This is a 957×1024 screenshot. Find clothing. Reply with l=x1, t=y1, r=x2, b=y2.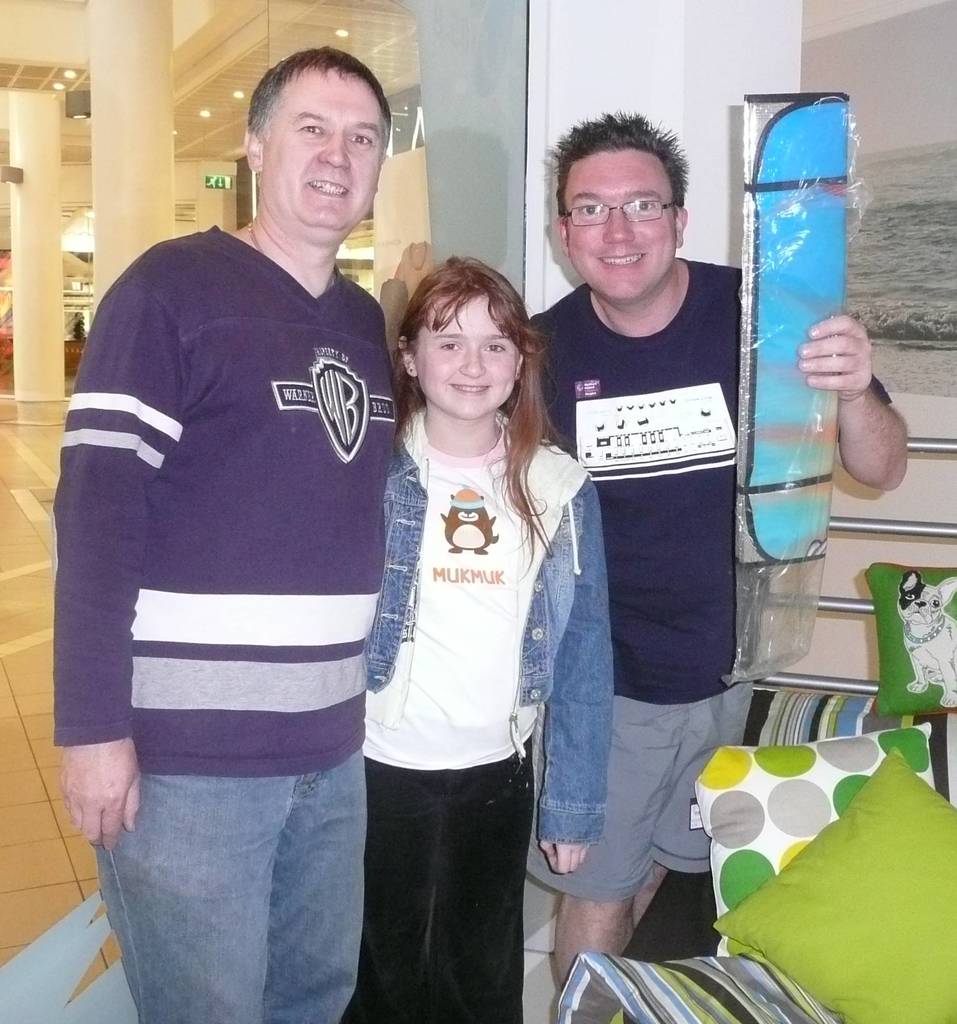
l=46, t=216, r=401, b=1021.
